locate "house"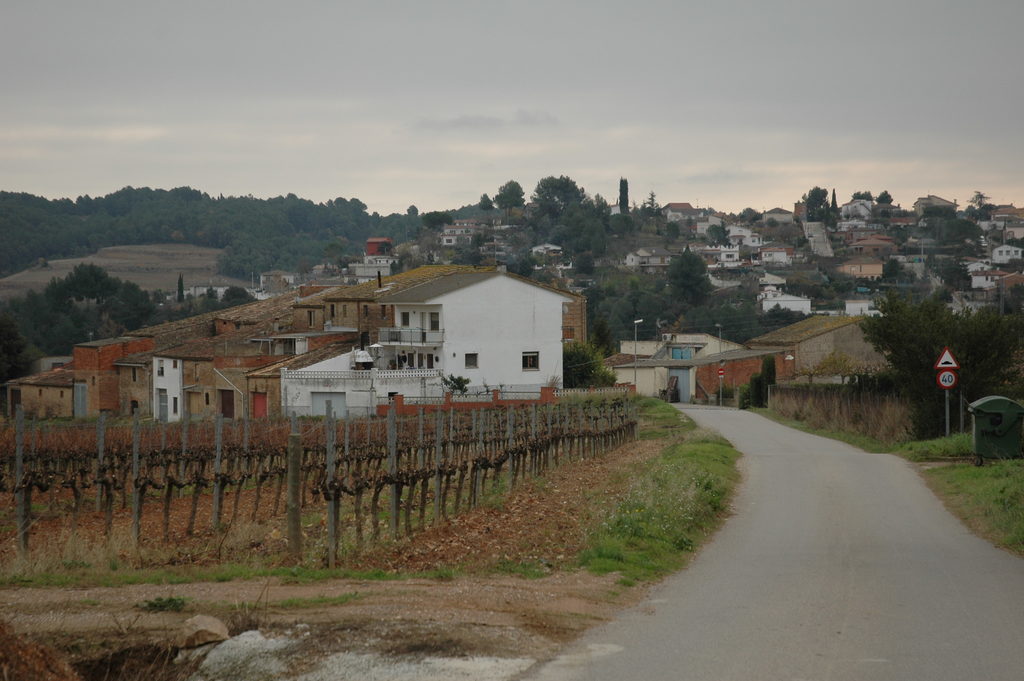
bbox(243, 262, 586, 421)
